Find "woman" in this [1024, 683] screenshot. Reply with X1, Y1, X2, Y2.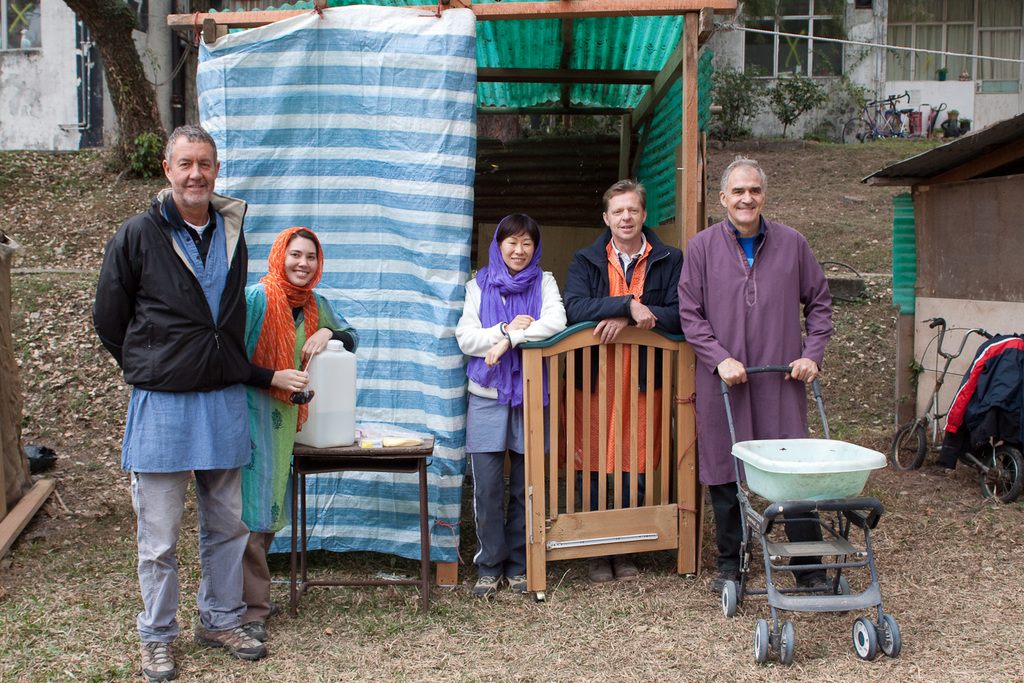
239, 225, 365, 639.
